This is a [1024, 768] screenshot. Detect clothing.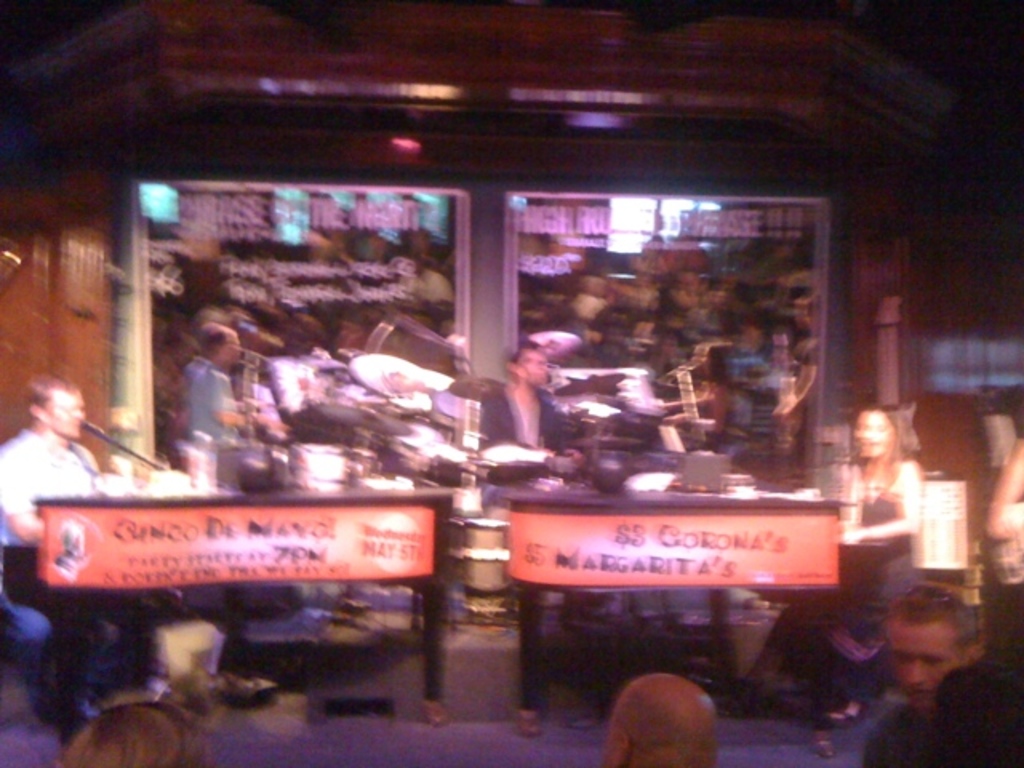
left=477, top=378, right=570, bottom=458.
